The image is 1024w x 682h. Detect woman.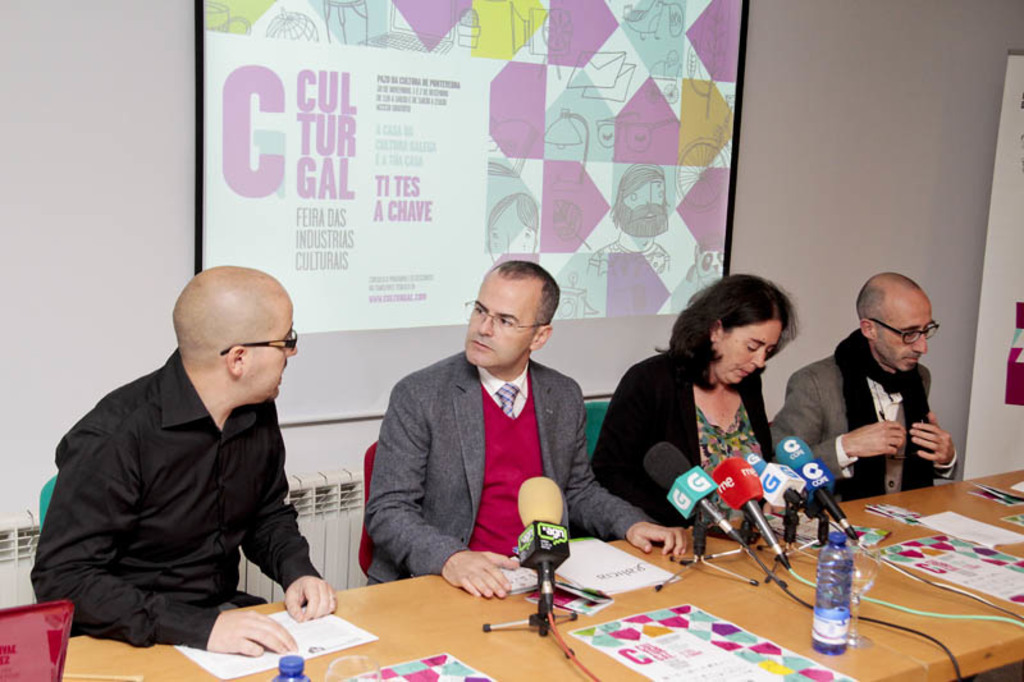
Detection: 612 279 827 558.
